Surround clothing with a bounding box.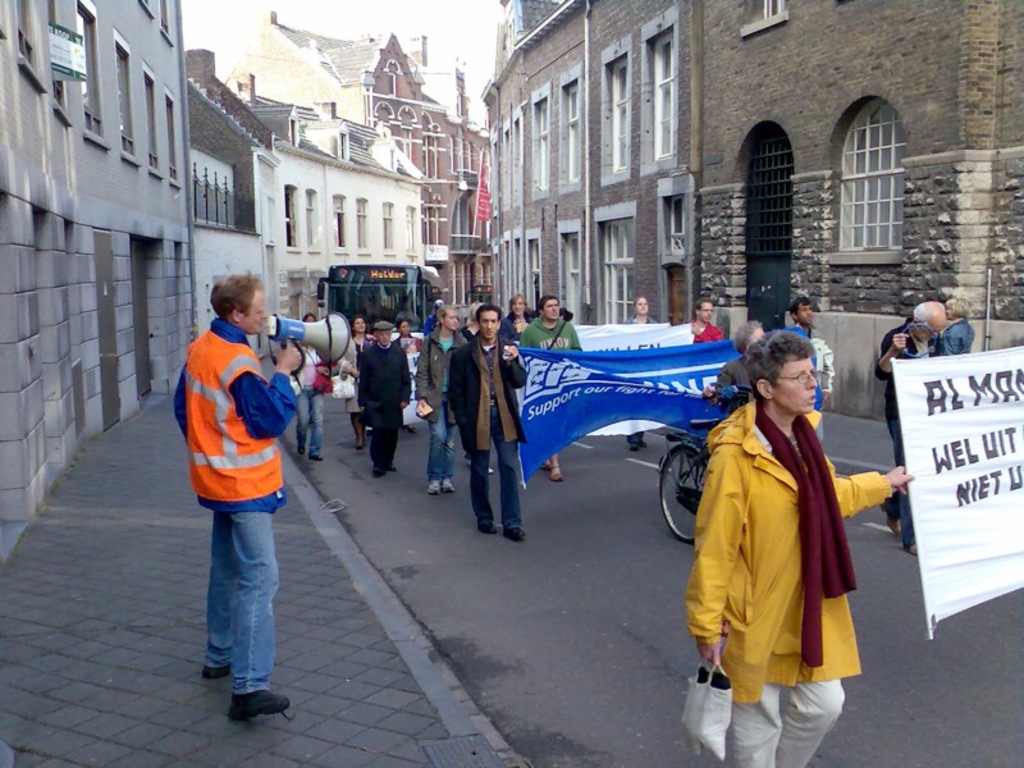
region(517, 316, 582, 349).
